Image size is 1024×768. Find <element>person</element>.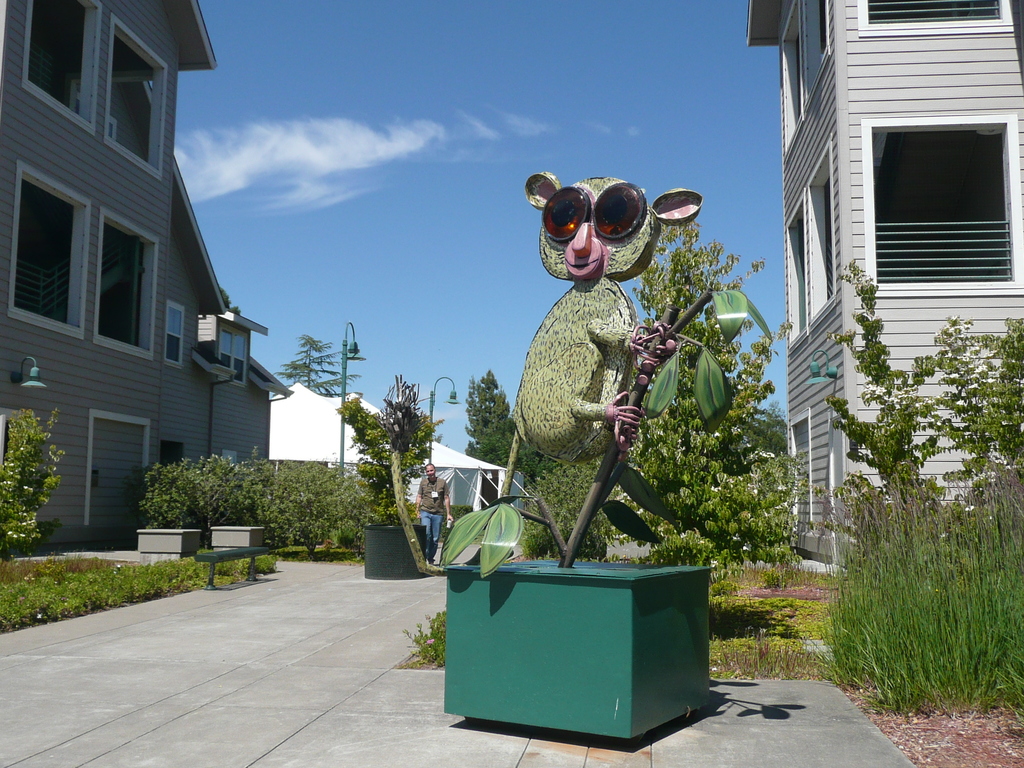
412, 460, 450, 564.
